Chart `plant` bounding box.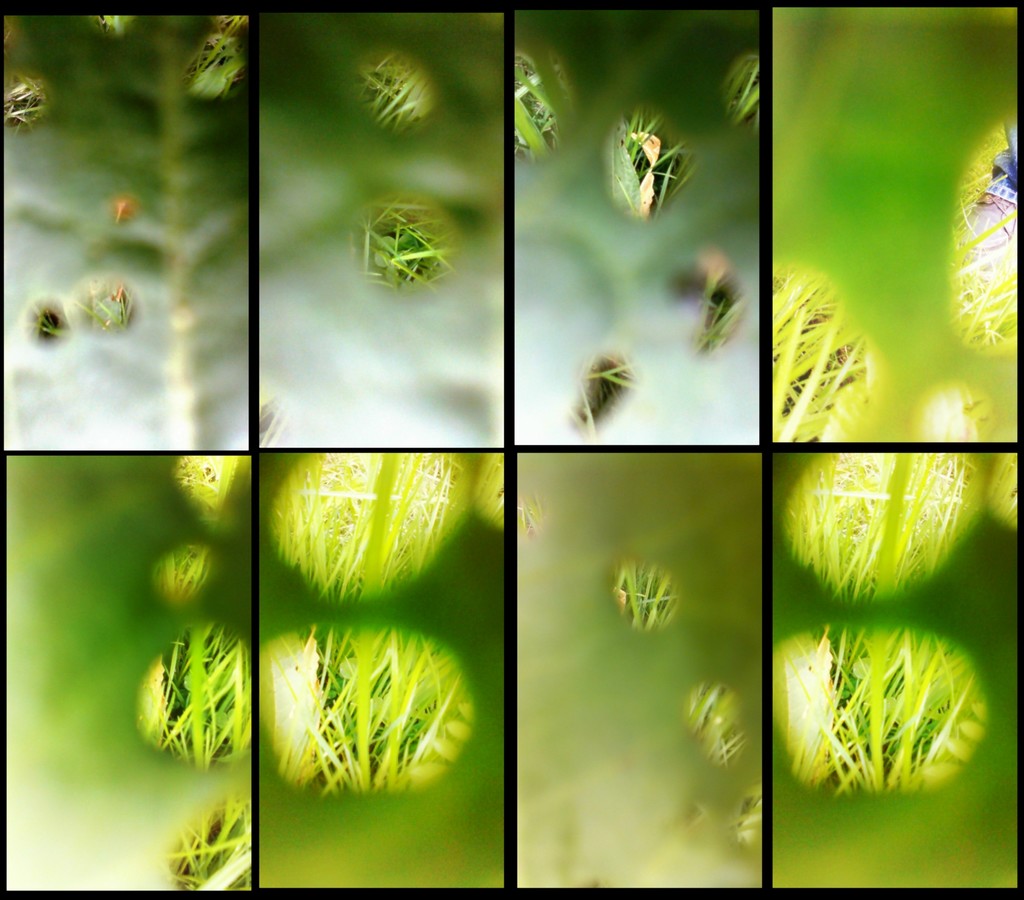
Charted: crop(349, 49, 467, 293).
